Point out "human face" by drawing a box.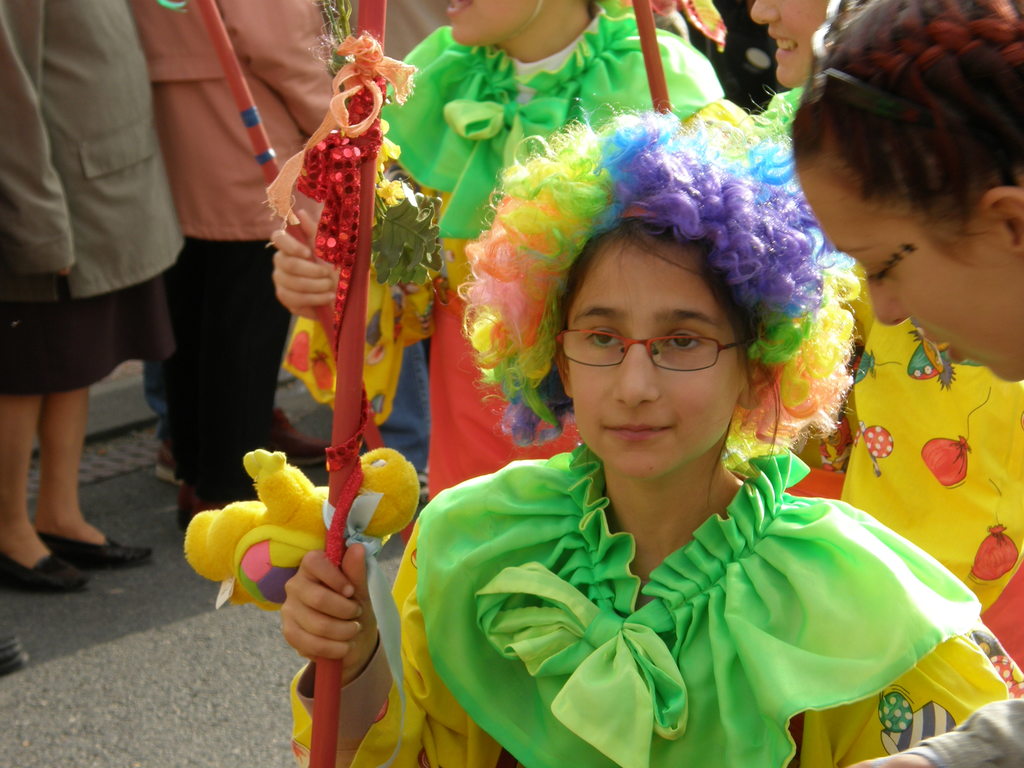
detection(561, 235, 751, 474).
